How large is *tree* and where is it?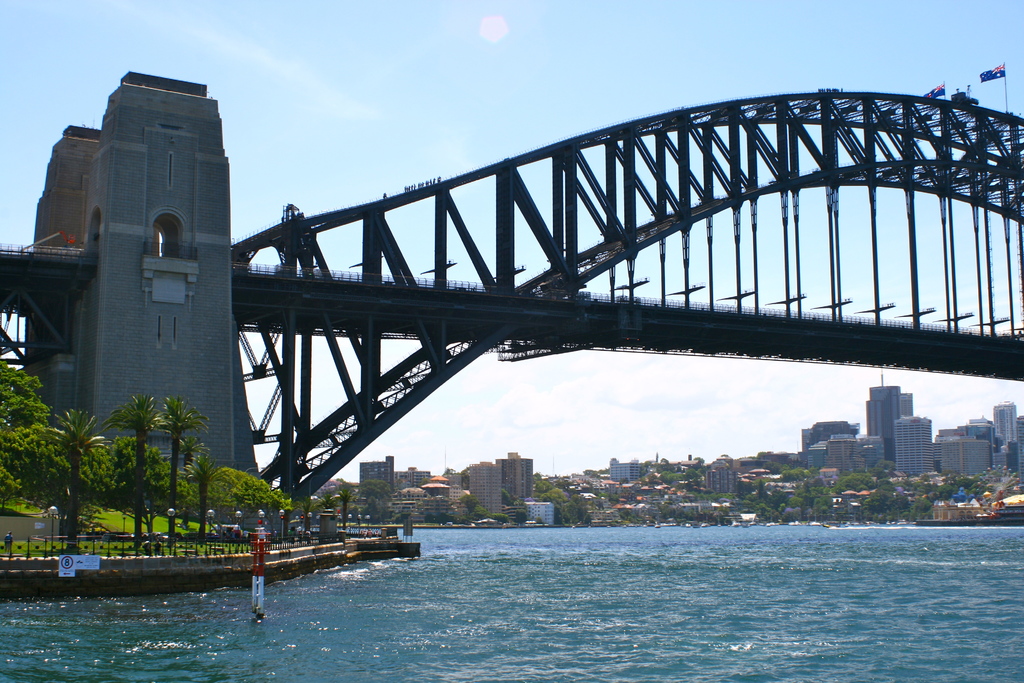
Bounding box: 0/365/49/425.
